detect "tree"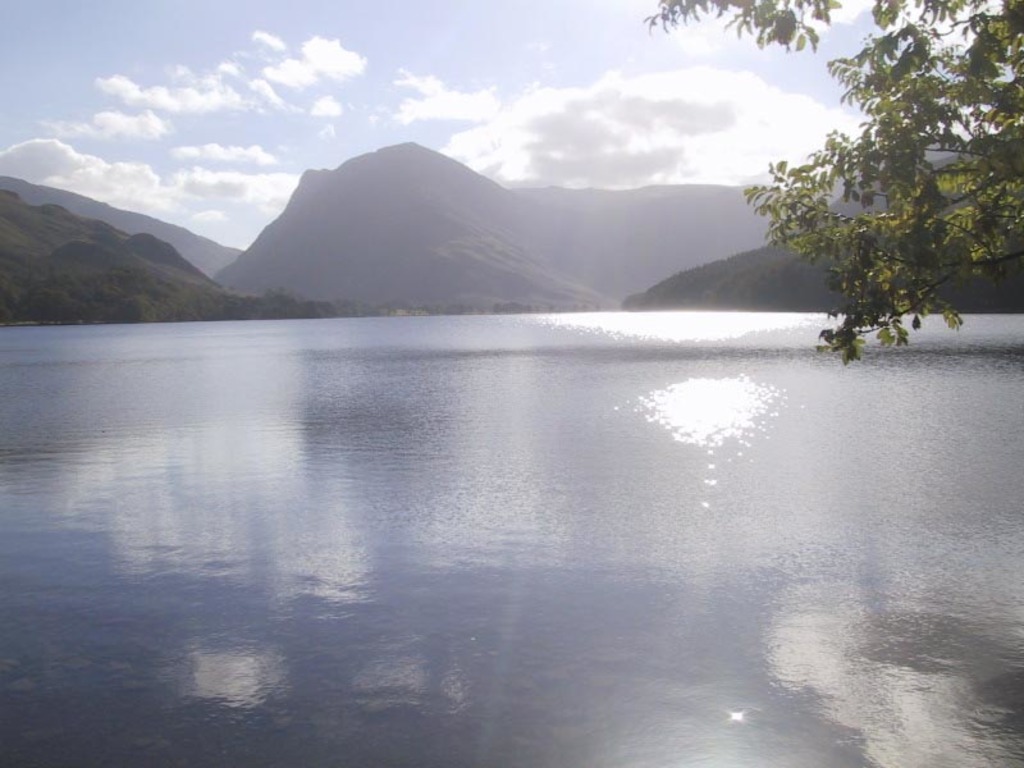
bbox=(643, 0, 1023, 369)
